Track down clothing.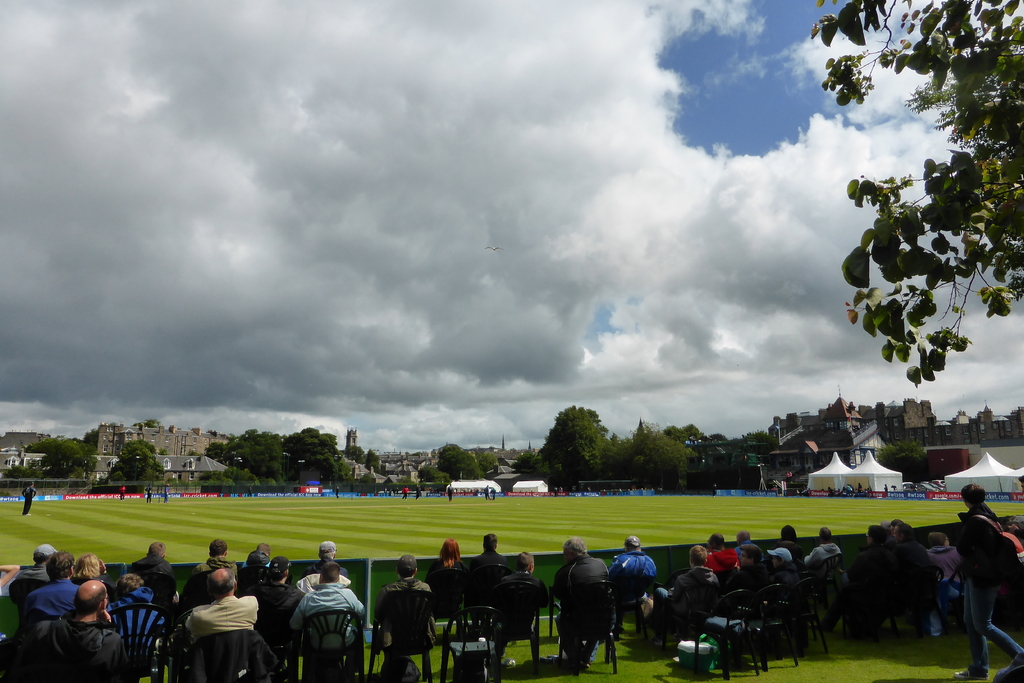
Tracked to pyautogui.locateOnScreen(423, 557, 476, 580).
